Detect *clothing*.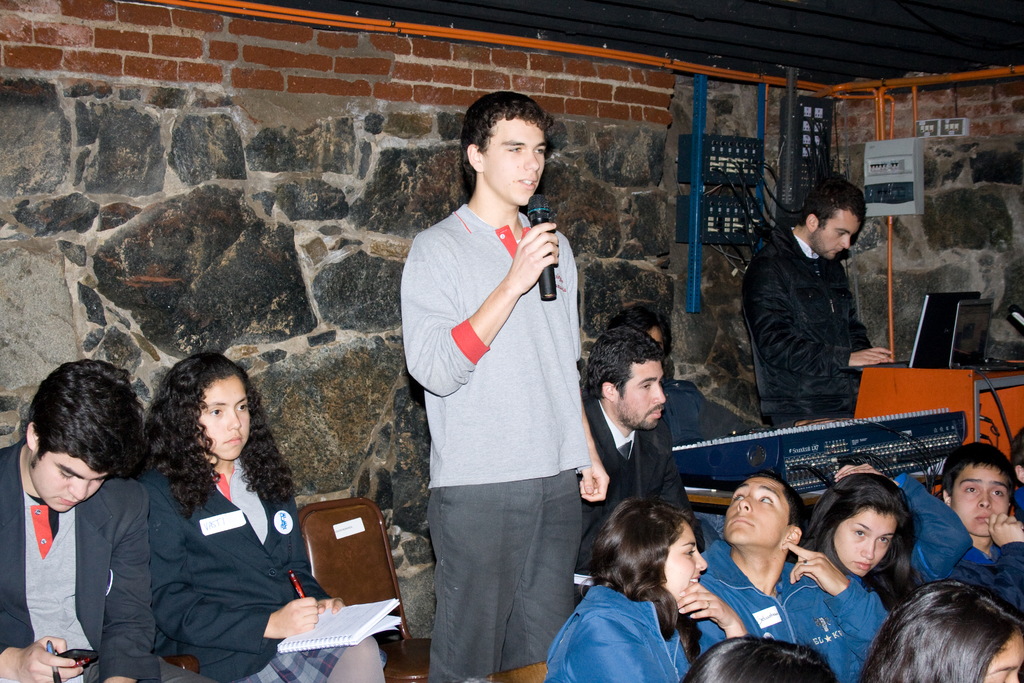
Detected at <bbox>0, 432, 152, 682</bbox>.
